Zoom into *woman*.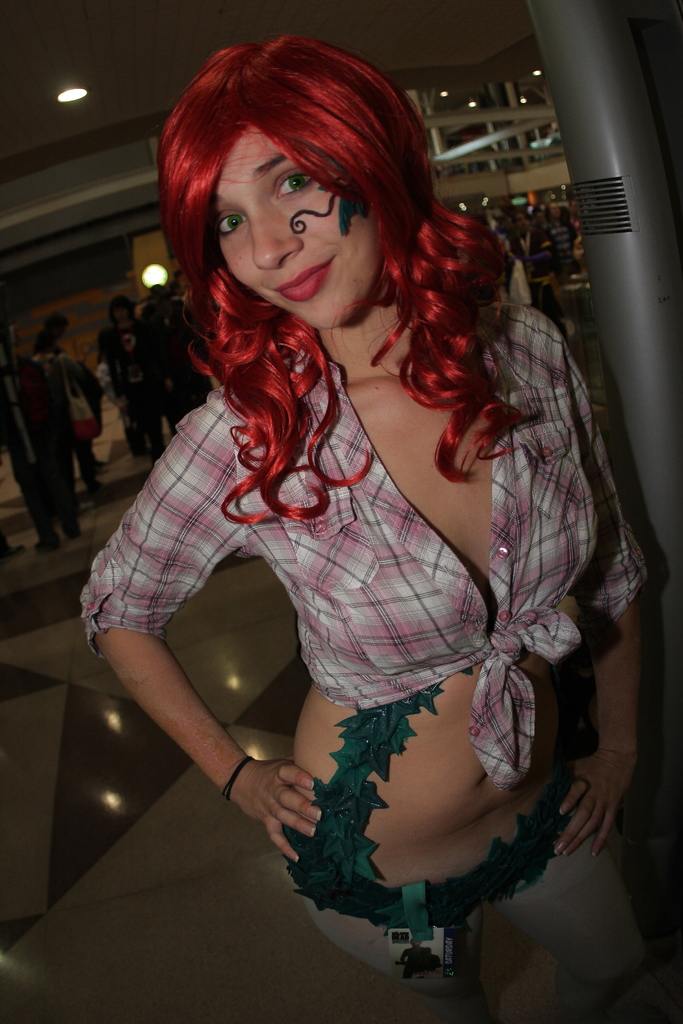
Zoom target: x1=97 y1=296 x2=169 y2=464.
